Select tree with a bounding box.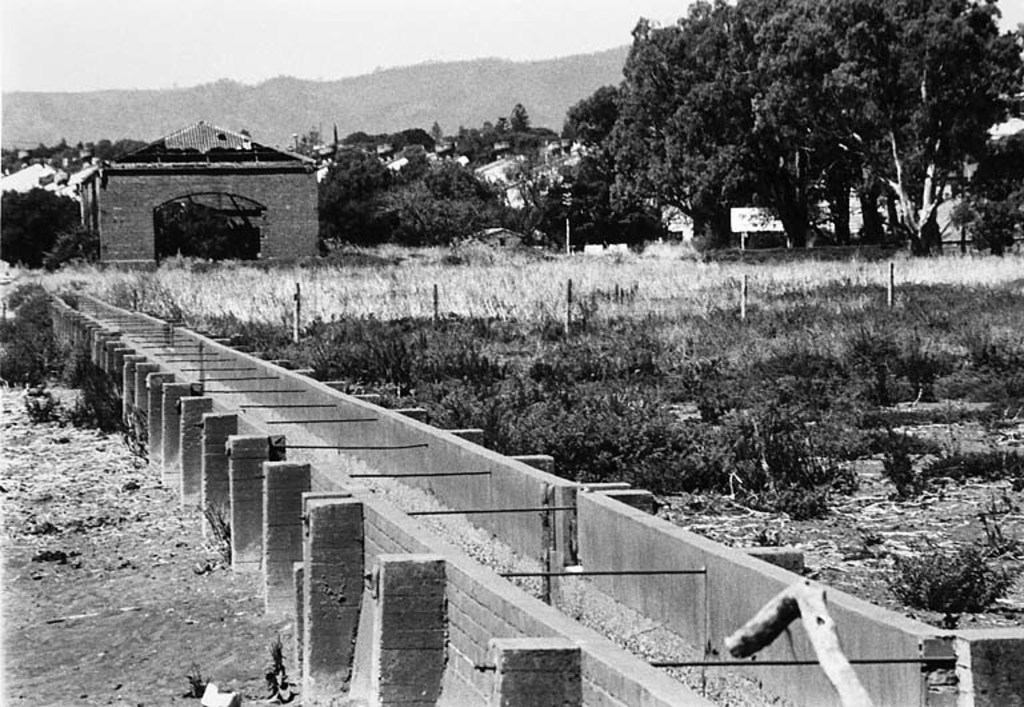
Rect(564, 79, 625, 148).
